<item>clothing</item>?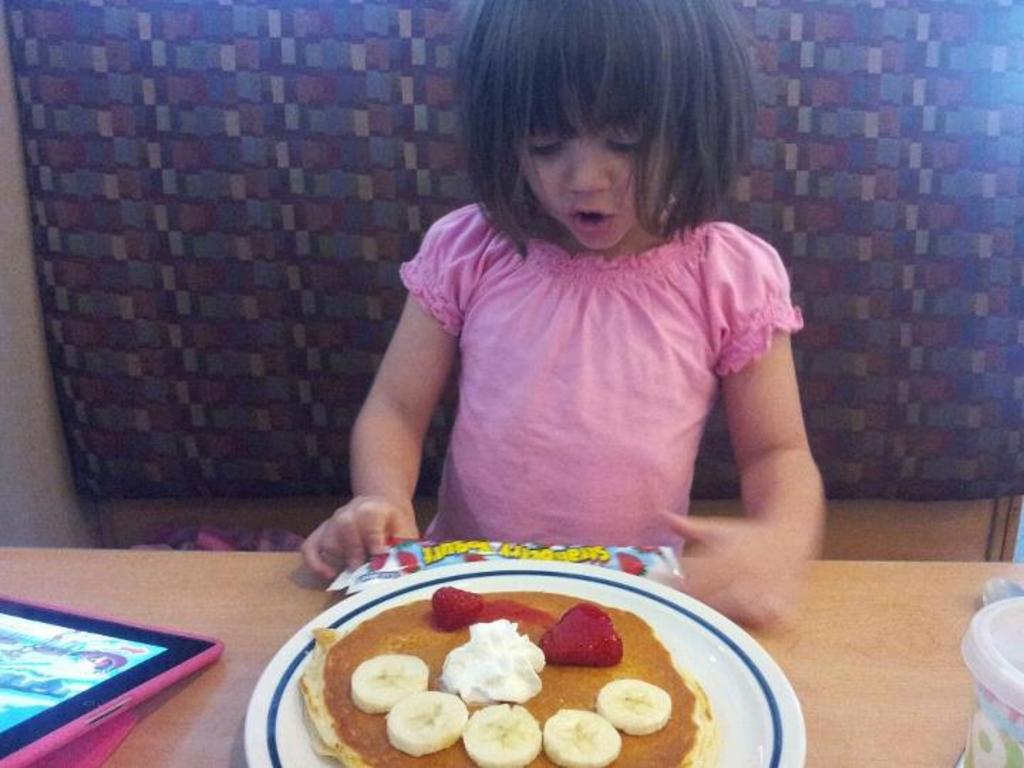
crop(351, 186, 823, 563)
